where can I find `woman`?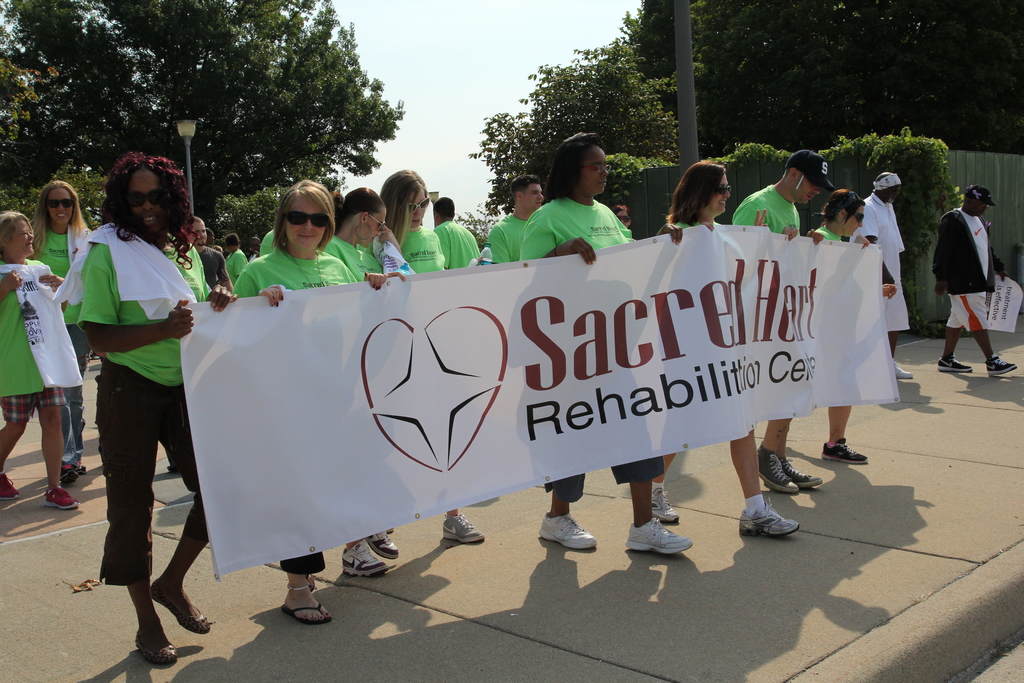
You can find it at (x1=67, y1=169, x2=213, y2=668).
